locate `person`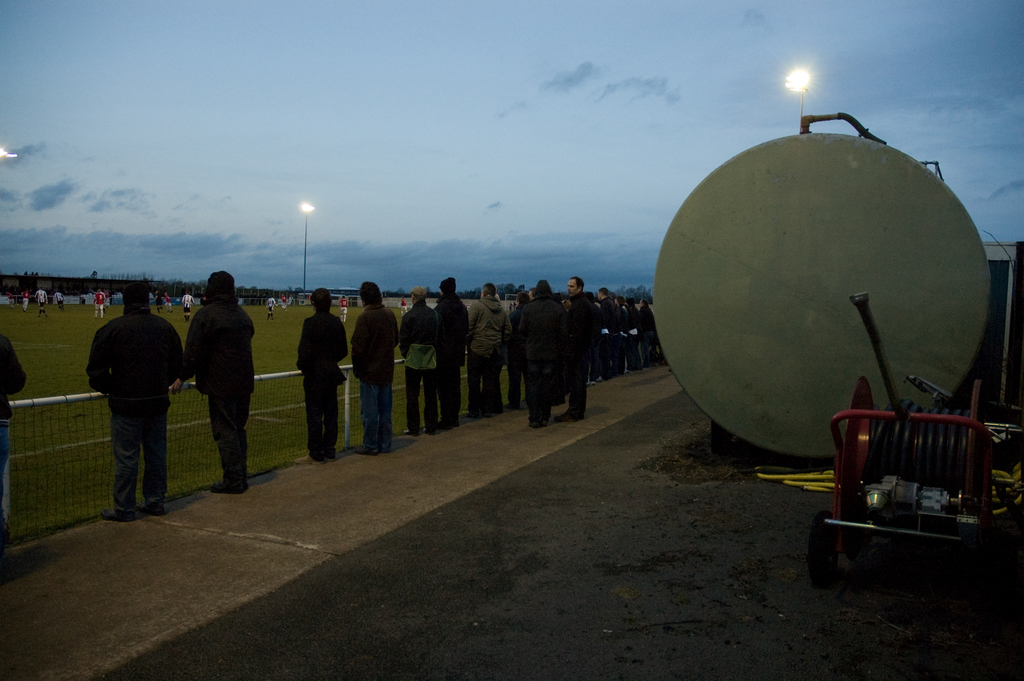
l=333, t=291, r=349, b=329
